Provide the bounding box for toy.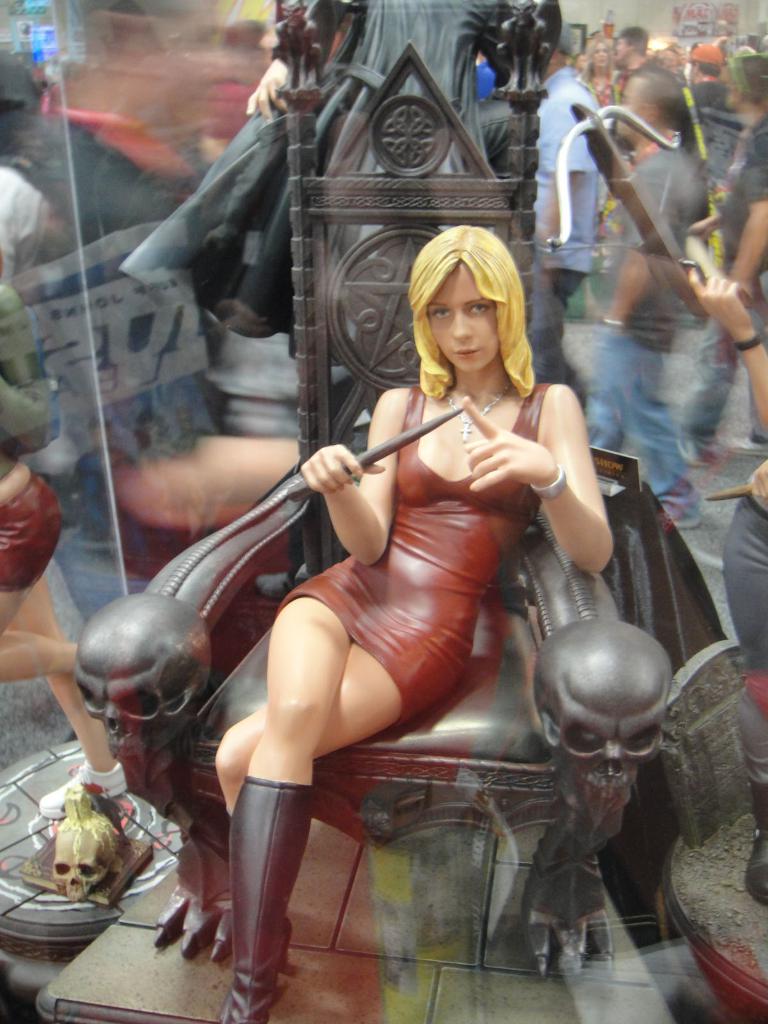
(0,442,139,824).
